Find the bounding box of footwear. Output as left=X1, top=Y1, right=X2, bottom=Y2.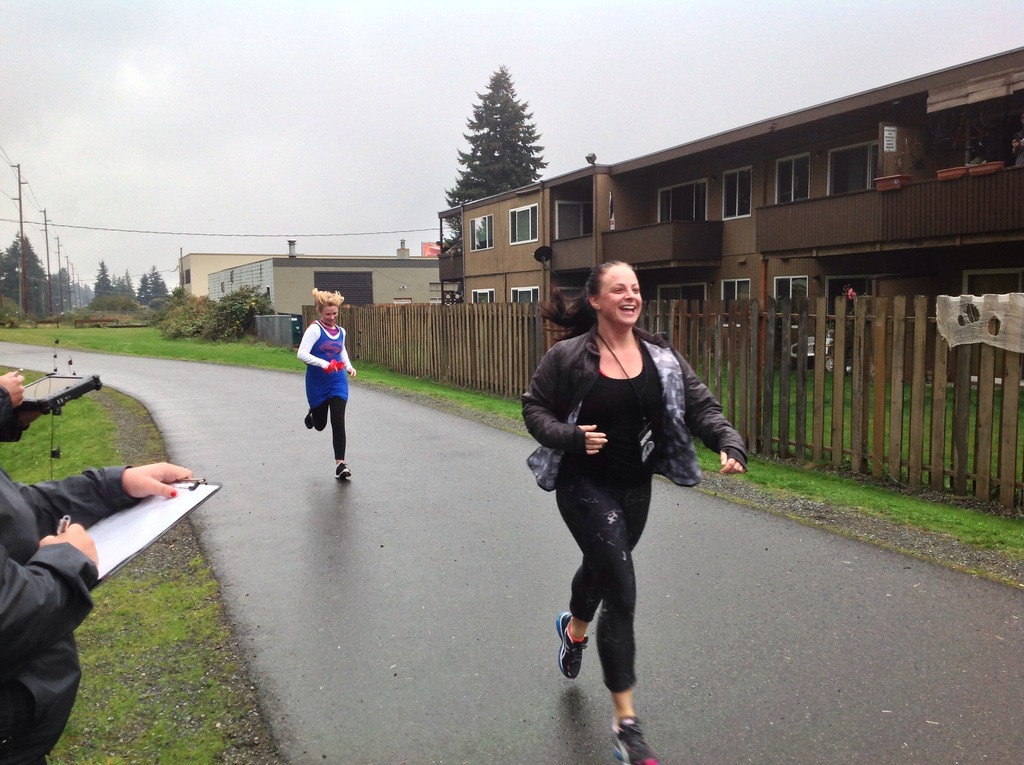
left=554, top=609, right=587, bottom=684.
